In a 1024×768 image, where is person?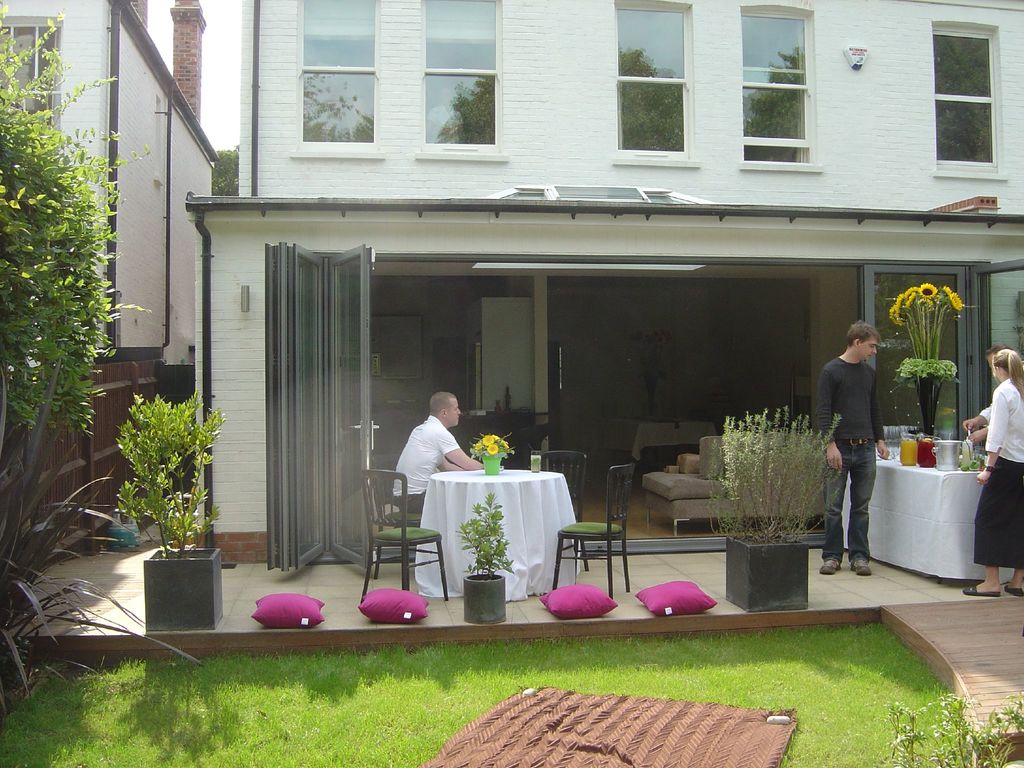
{"x1": 391, "y1": 389, "x2": 502, "y2": 515}.
